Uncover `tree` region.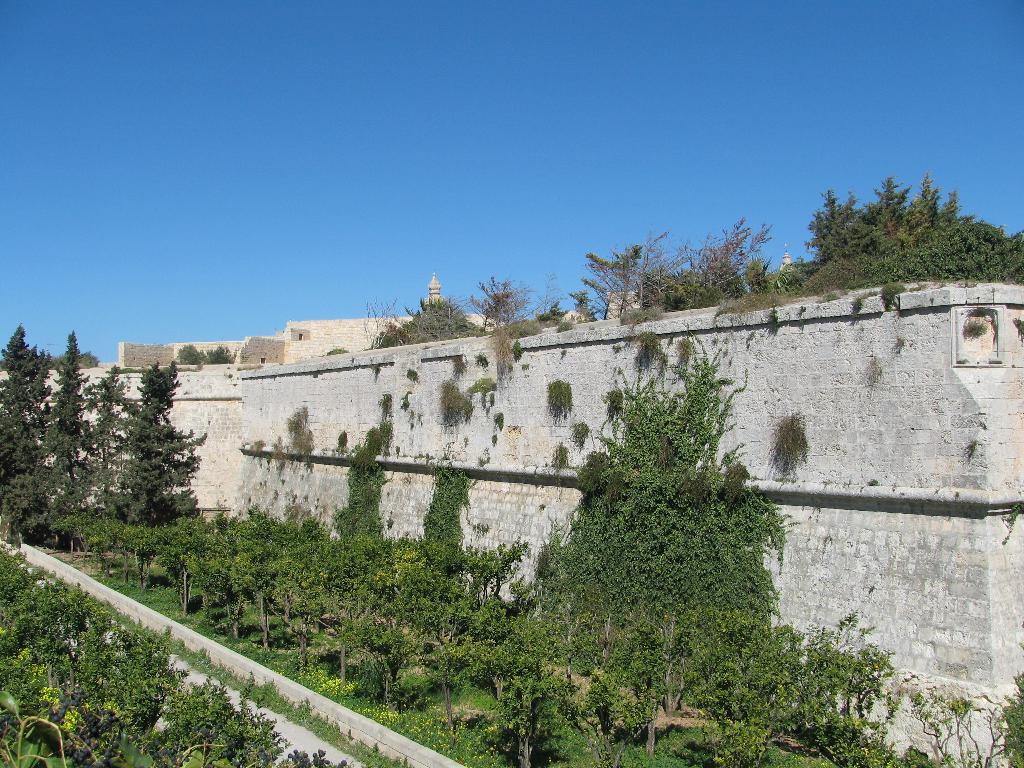
Uncovered: box=[175, 343, 236, 373].
